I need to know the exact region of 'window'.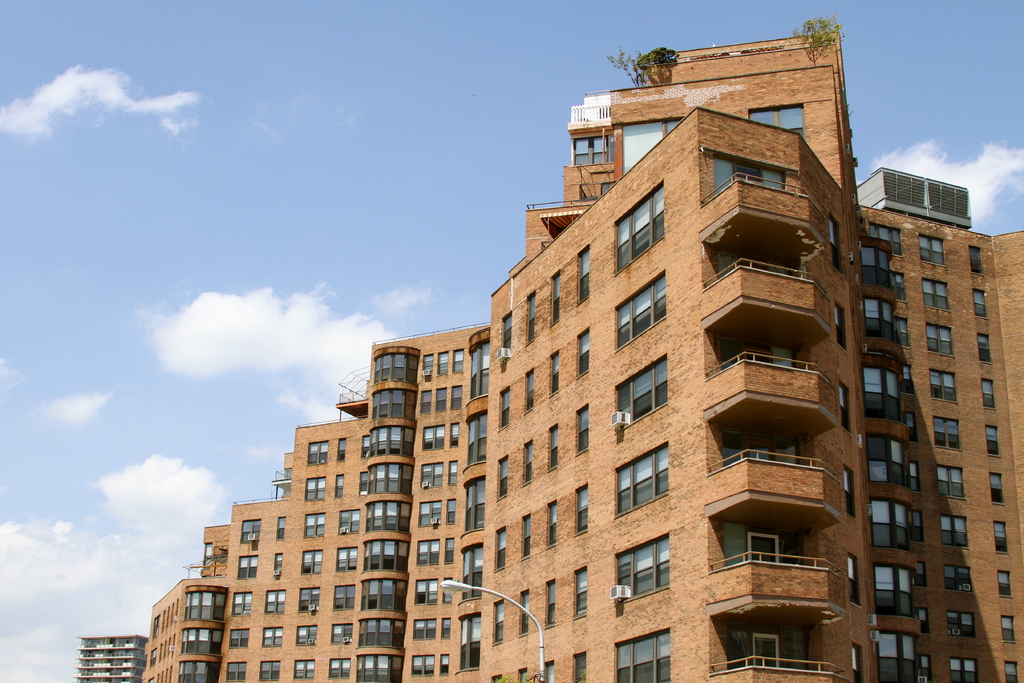
Region: <region>748, 103, 806, 144</region>.
